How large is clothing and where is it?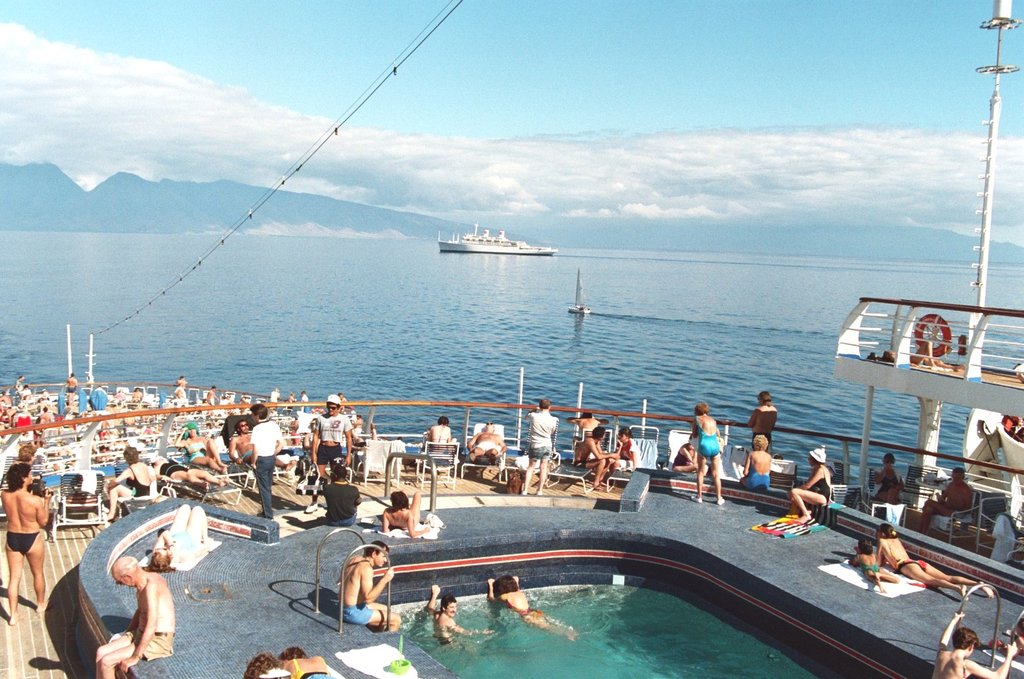
Bounding box: <region>812, 473, 836, 504</region>.
